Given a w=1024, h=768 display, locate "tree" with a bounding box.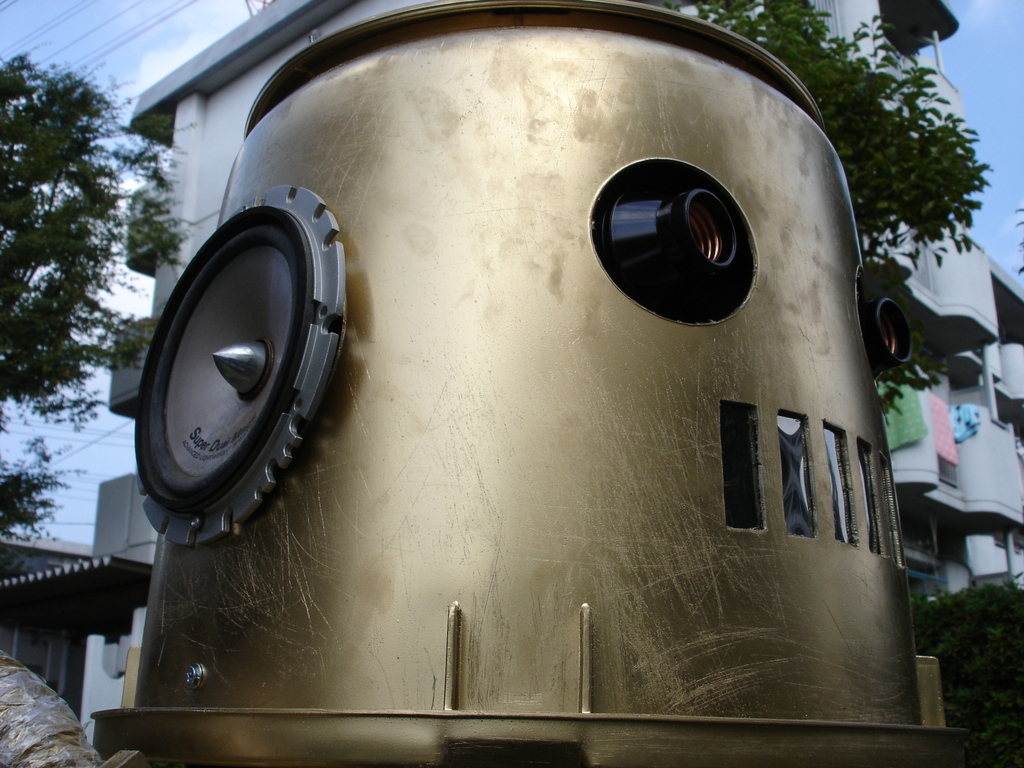
Located: (657, 0, 998, 292).
